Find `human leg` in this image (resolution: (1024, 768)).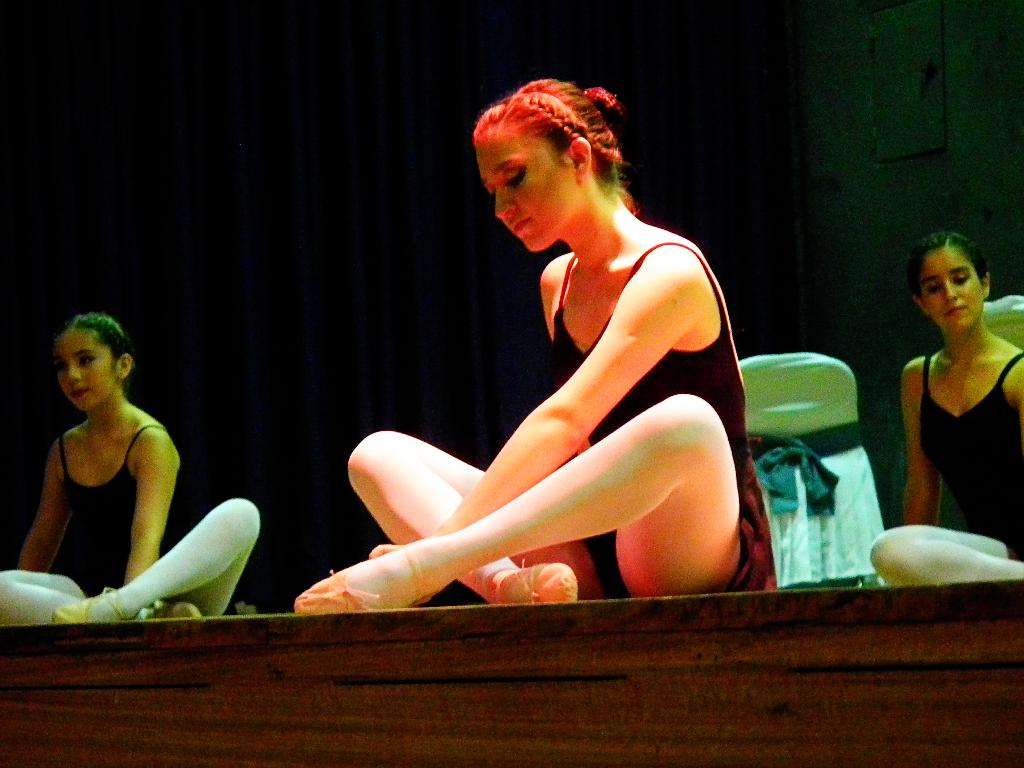
[867, 520, 1019, 588].
